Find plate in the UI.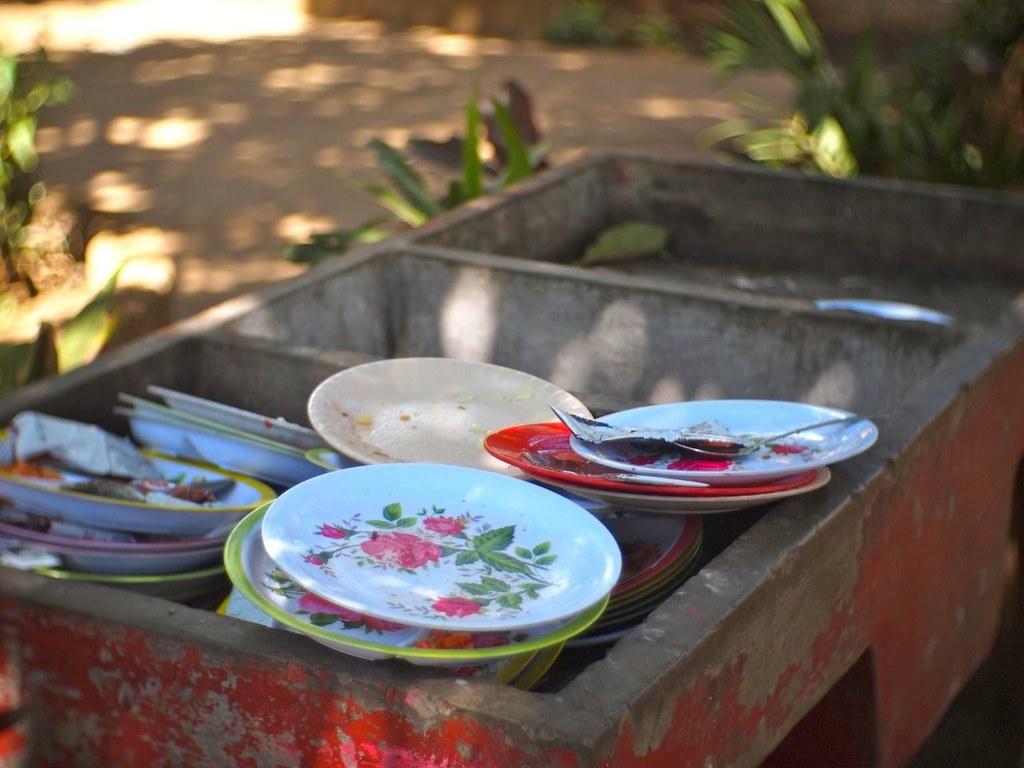
UI element at region(12, 418, 278, 551).
